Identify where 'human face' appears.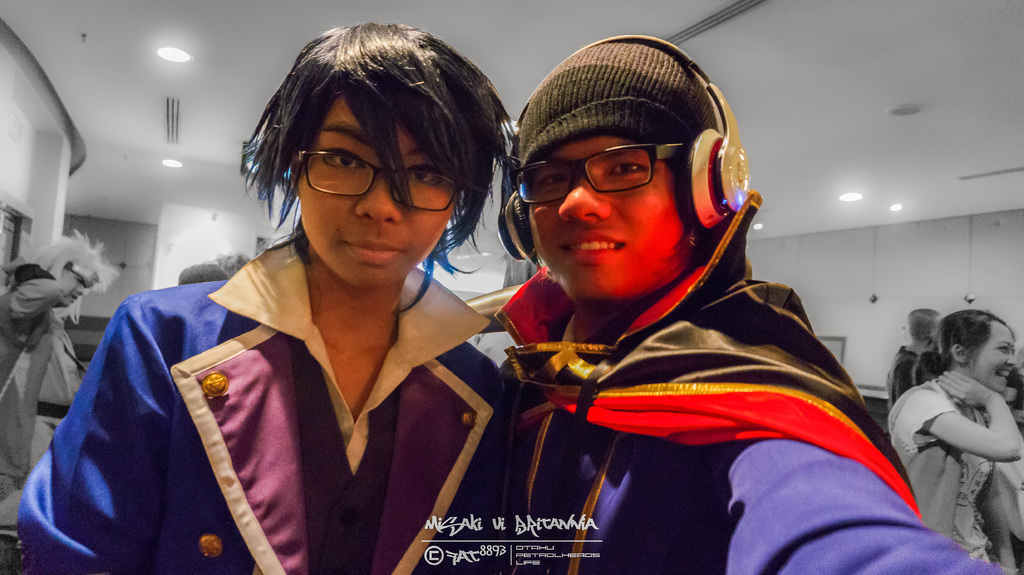
Appears at <box>530,134,691,306</box>.
